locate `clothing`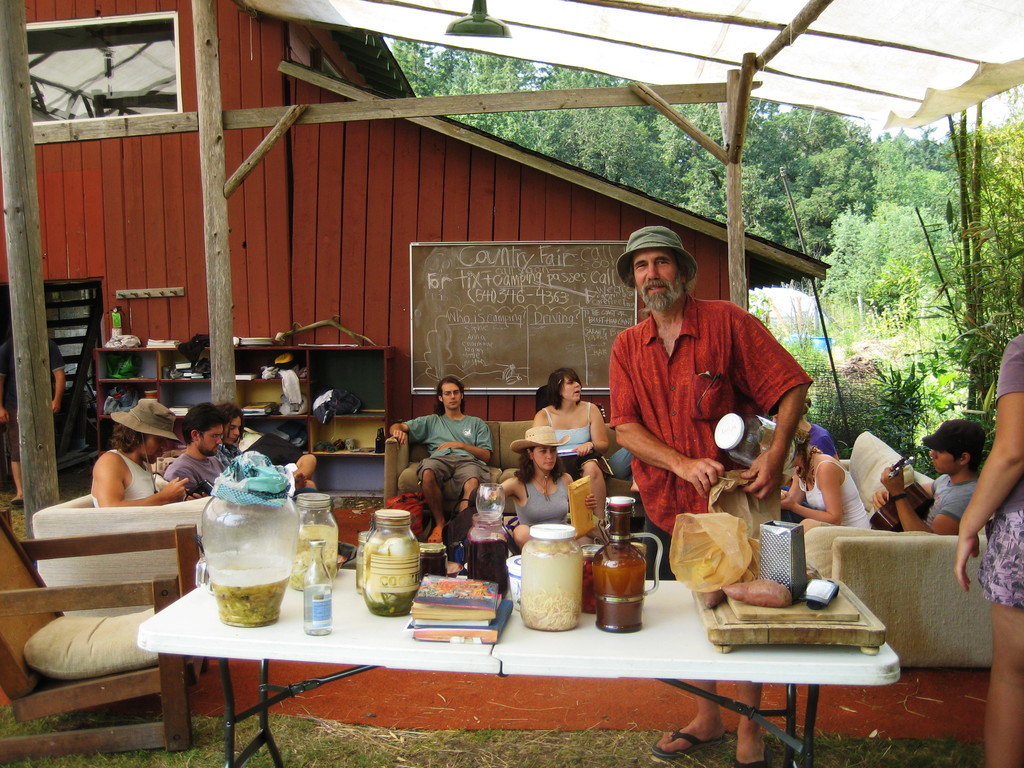
[406, 414, 497, 487]
